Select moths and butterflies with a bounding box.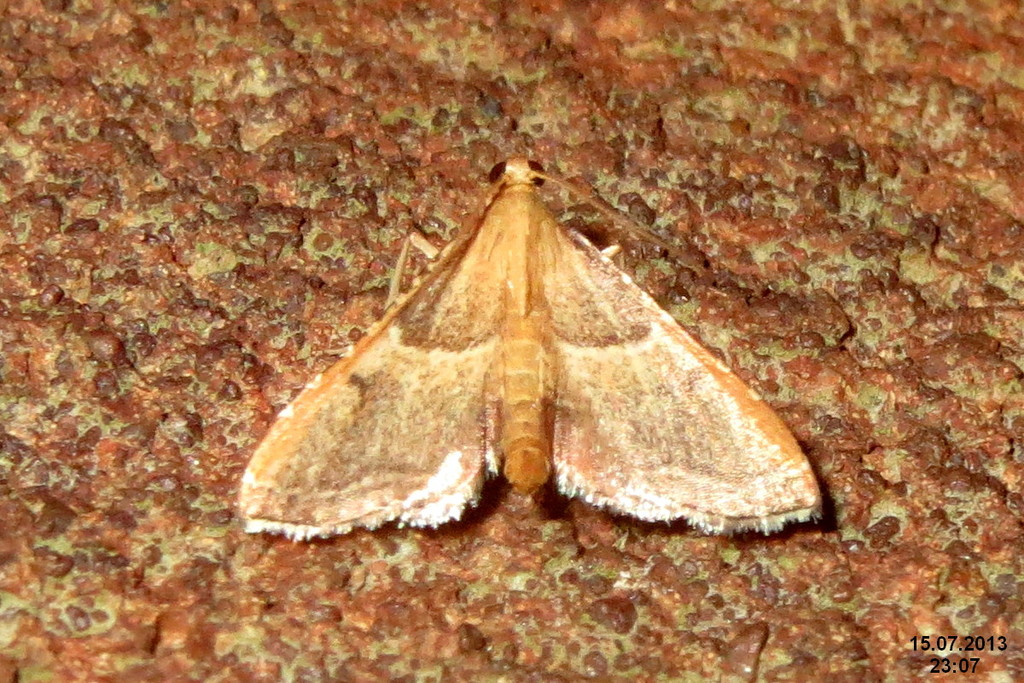
crop(232, 151, 828, 542).
